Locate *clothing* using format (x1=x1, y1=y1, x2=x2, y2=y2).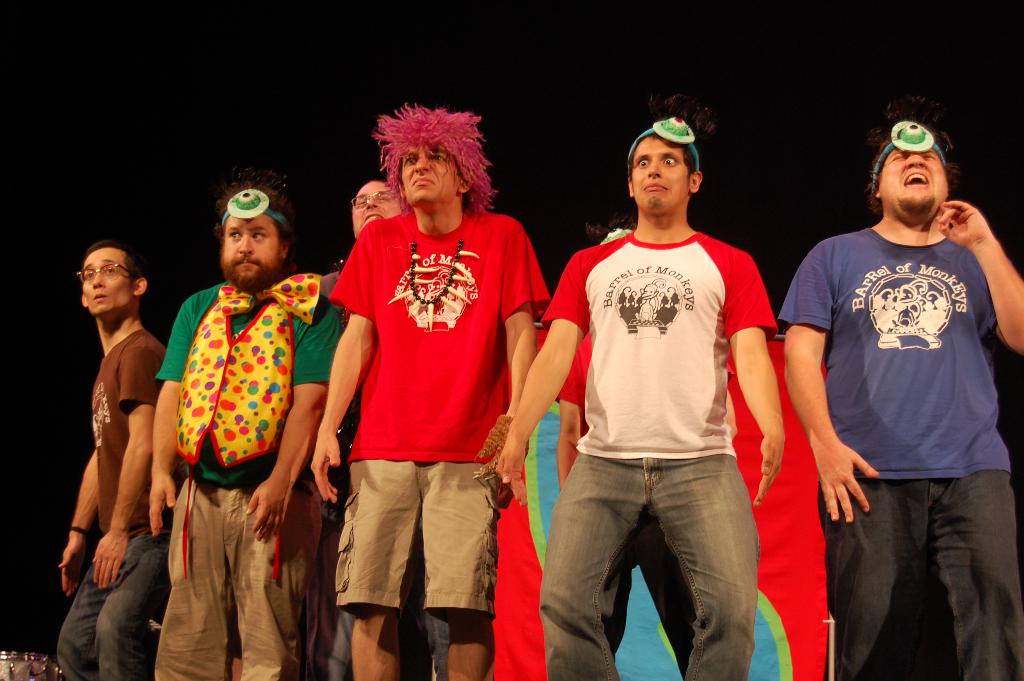
(x1=155, y1=234, x2=296, y2=646).
